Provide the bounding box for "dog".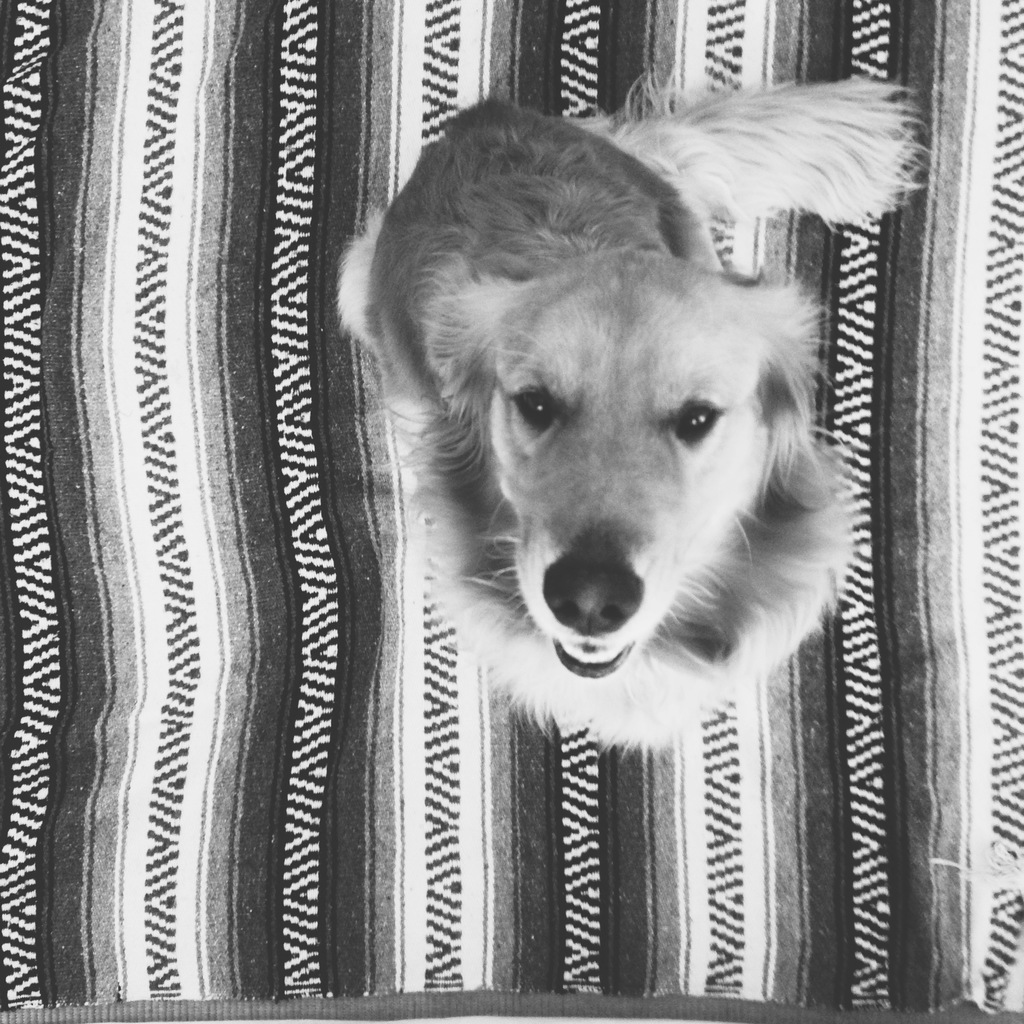
select_region(328, 63, 937, 760).
